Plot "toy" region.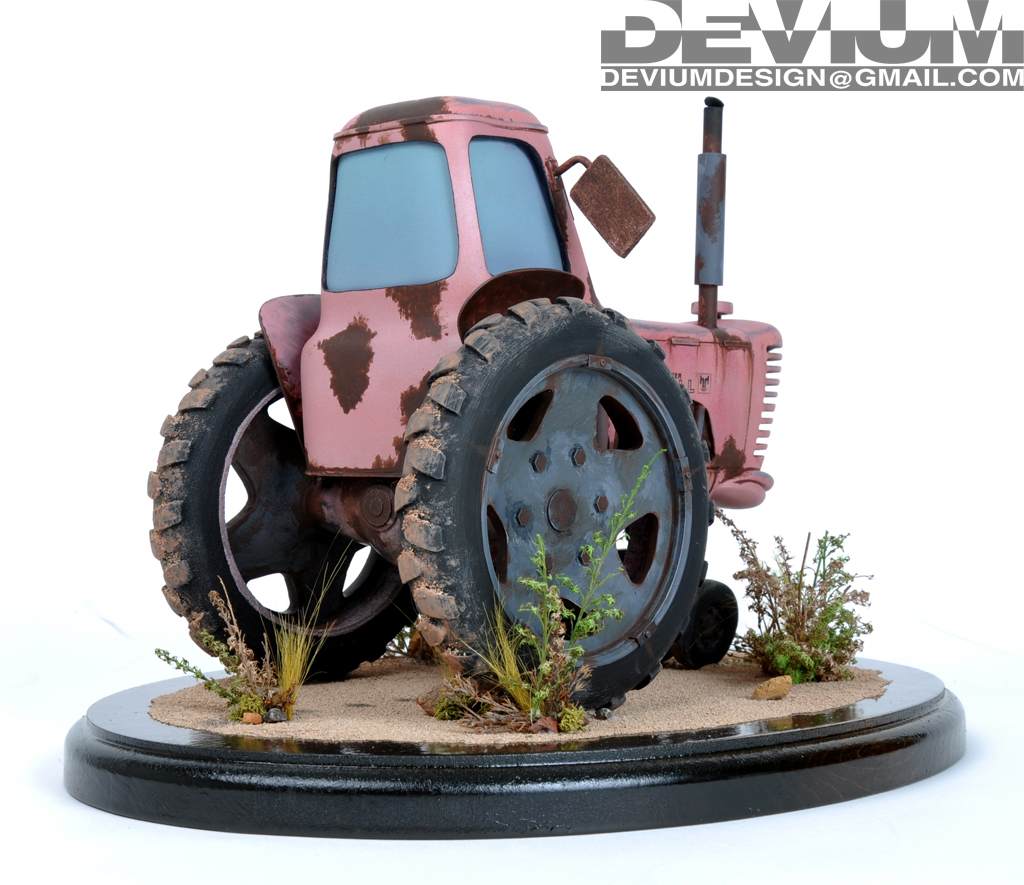
Plotted at {"x1": 115, "y1": 86, "x2": 814, "y2": 803}.
